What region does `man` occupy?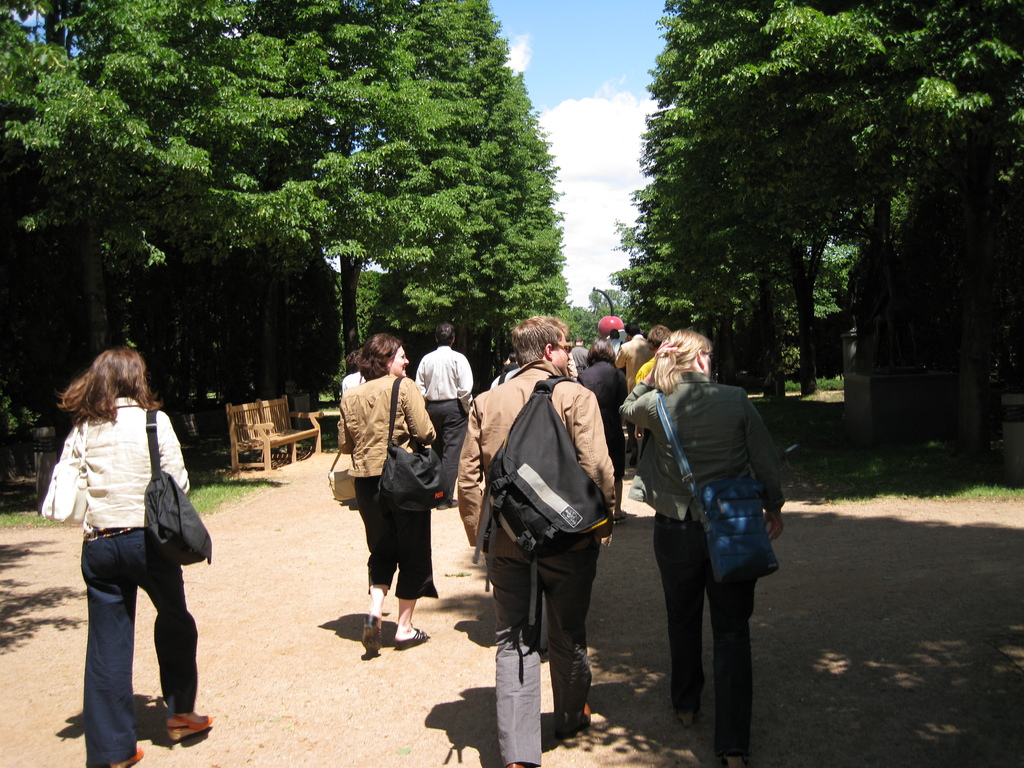
<bbox>611, 328, 627, 362</bbox>.
